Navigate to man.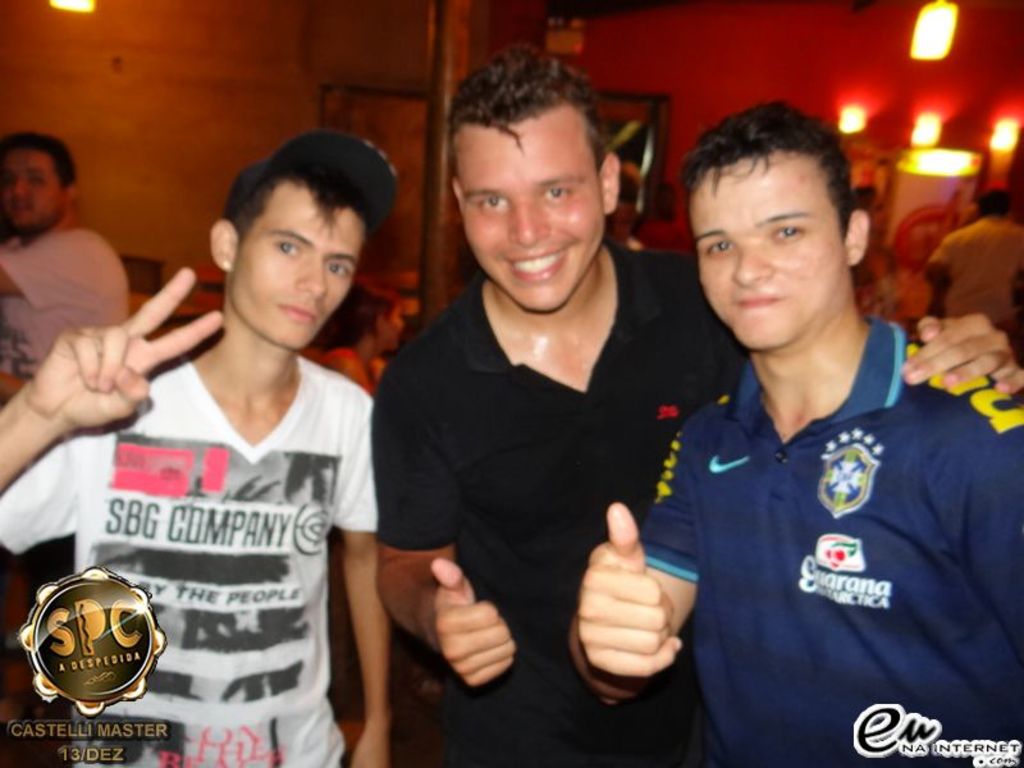
Navigation target: <bbox>0, 127, 399, 767</bbox>.
